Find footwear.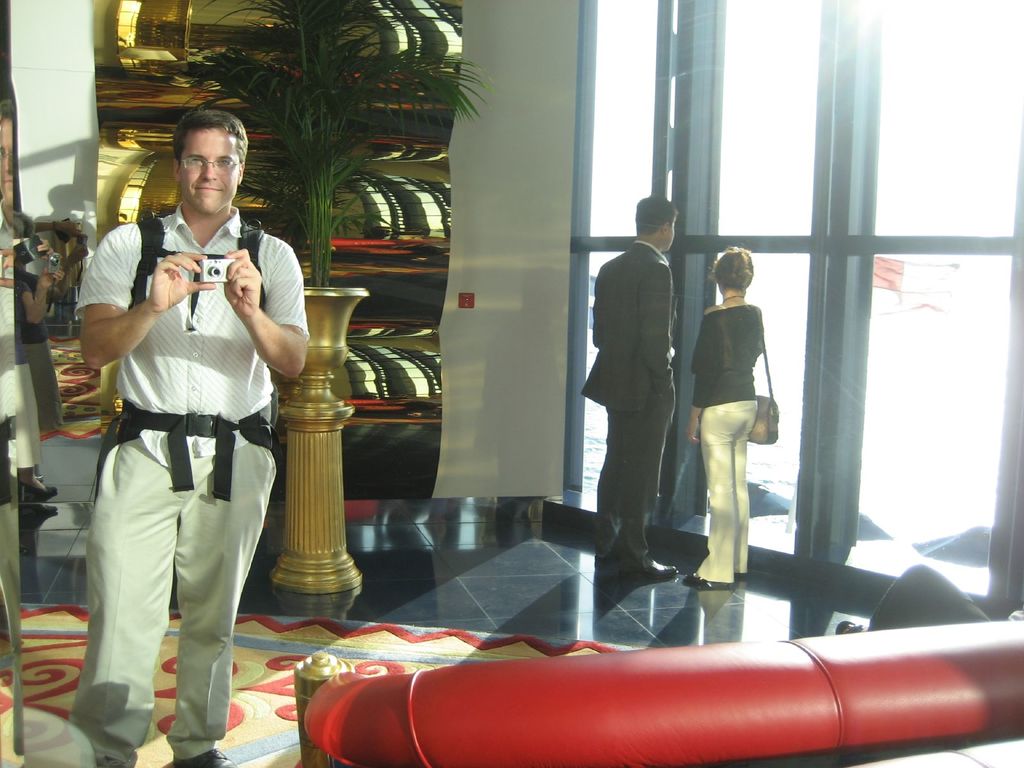
BBox(684, 572, 735, 586).
